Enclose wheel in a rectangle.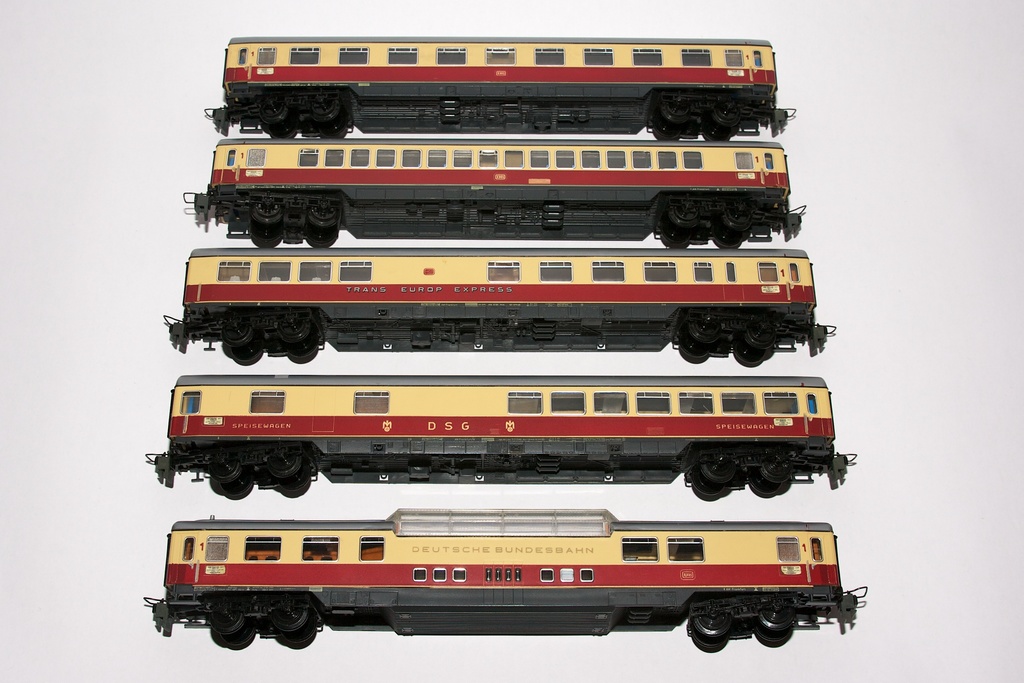
<region>713, 227, 742, 249</region>.
